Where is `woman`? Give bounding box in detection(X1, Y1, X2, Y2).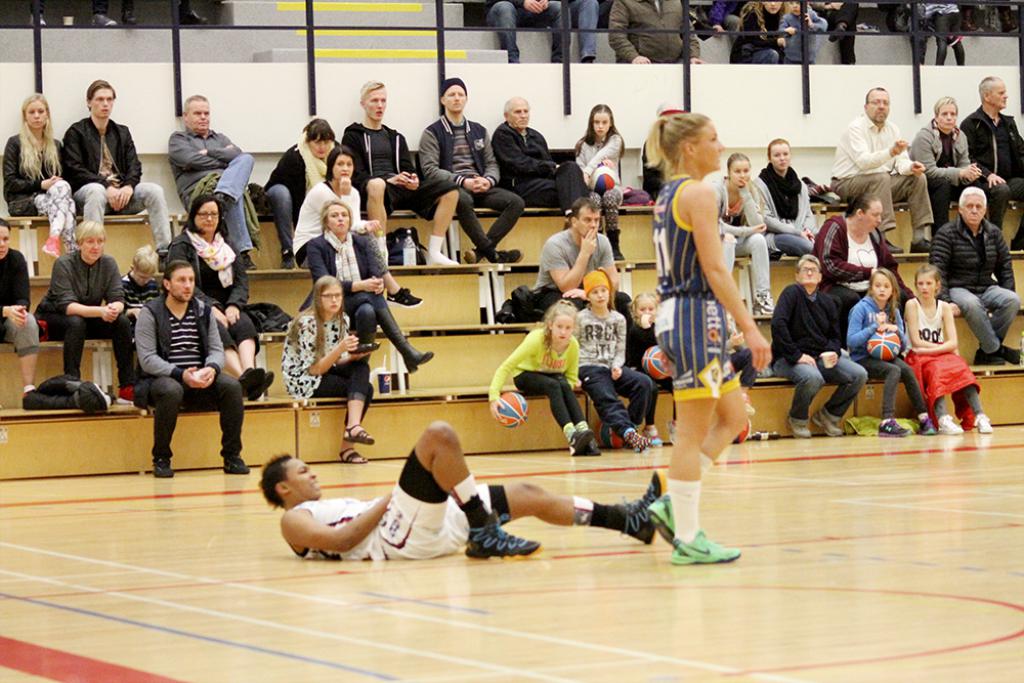
detection(0, 84, 75, 255).
